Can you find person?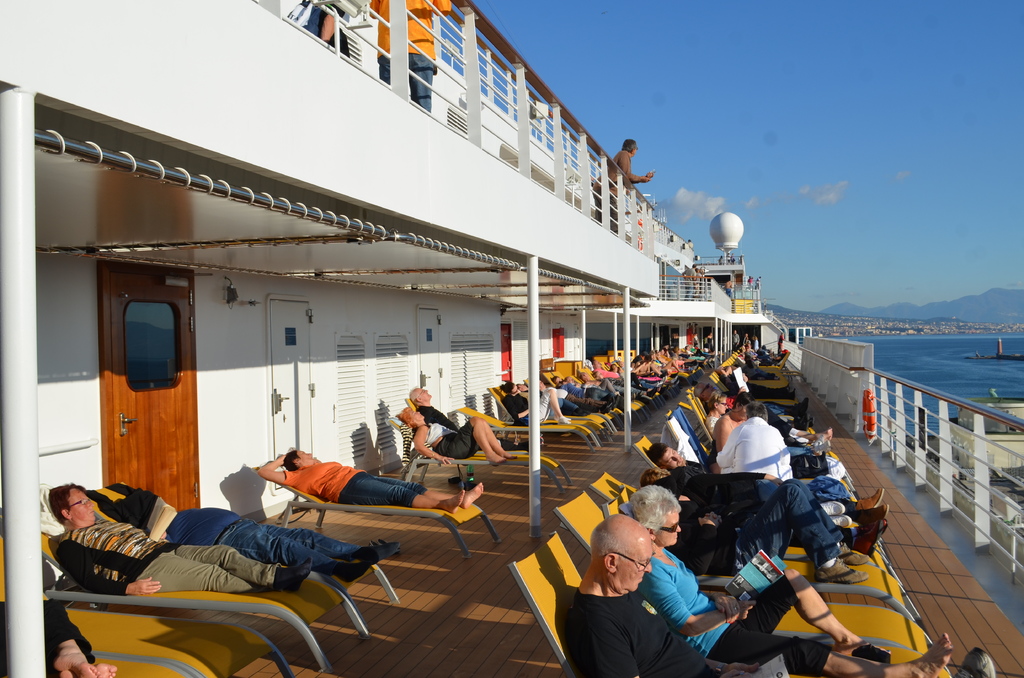
Yes, bounding box: [557,507,832,677].
